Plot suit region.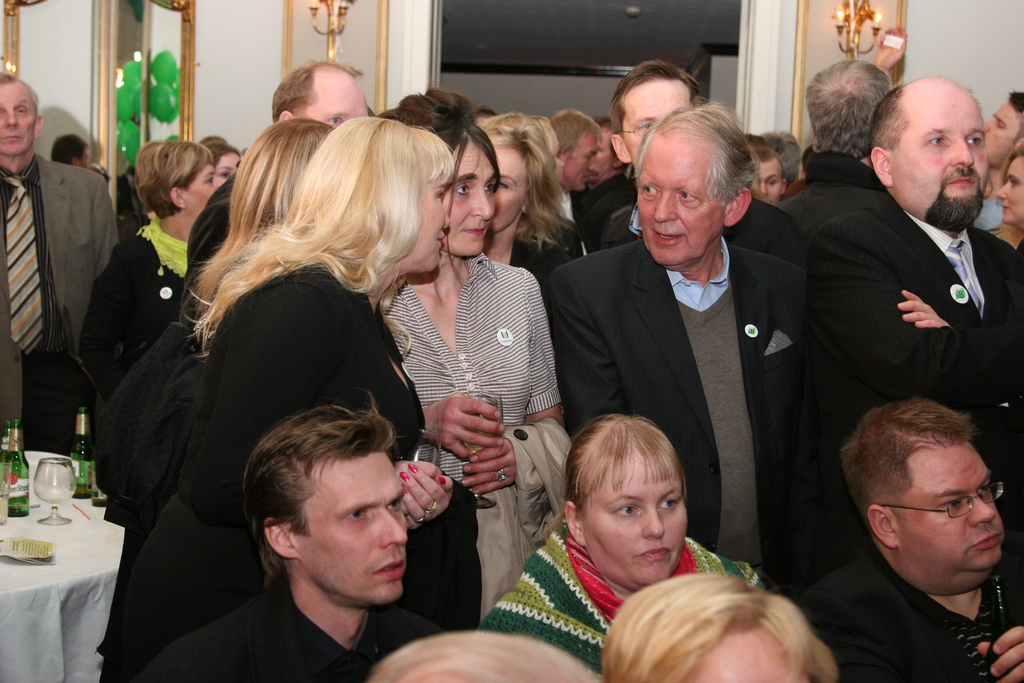
Plotted at (136, 579, 438, 682).
